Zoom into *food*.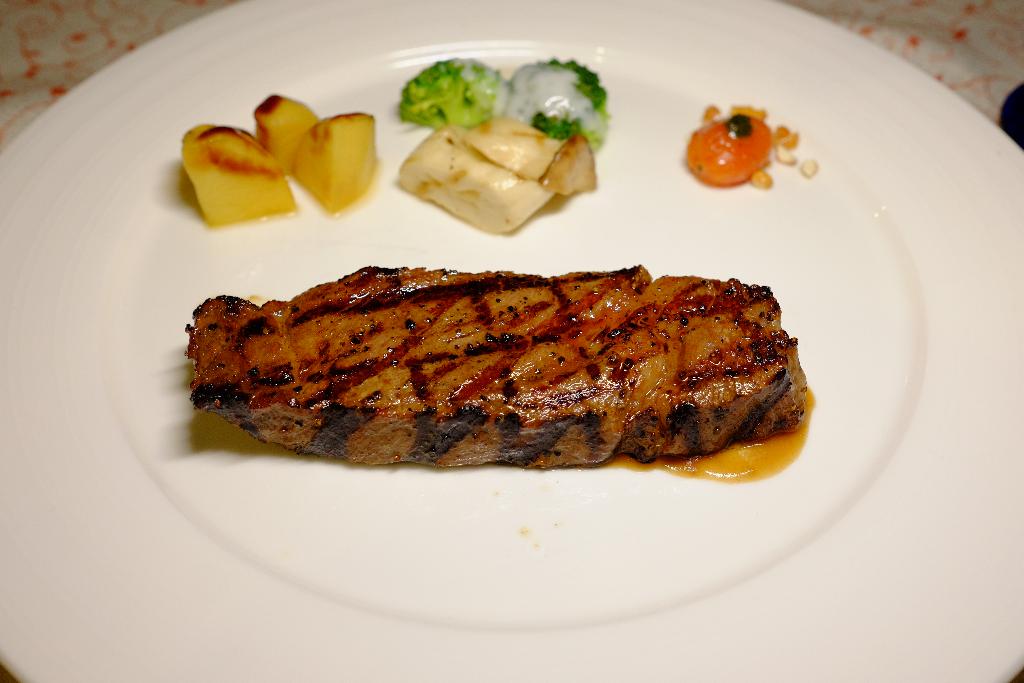
Zoom target: [394,130,550,233].
